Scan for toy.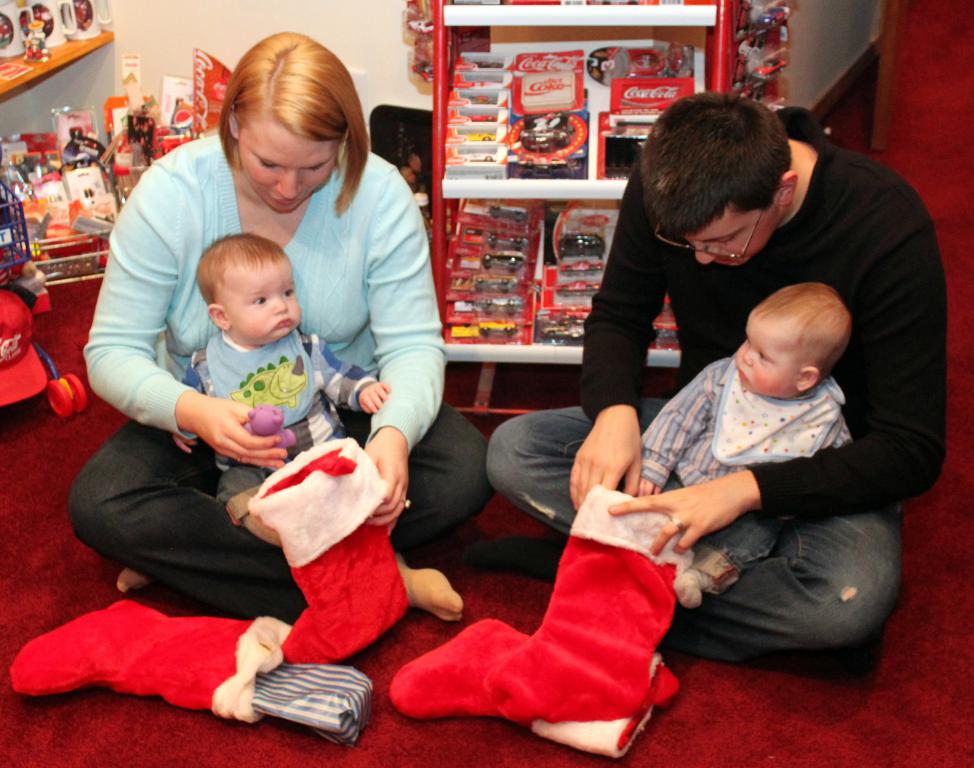
Scan result: <bbox>0, 183, 88, 417</bbox>.
